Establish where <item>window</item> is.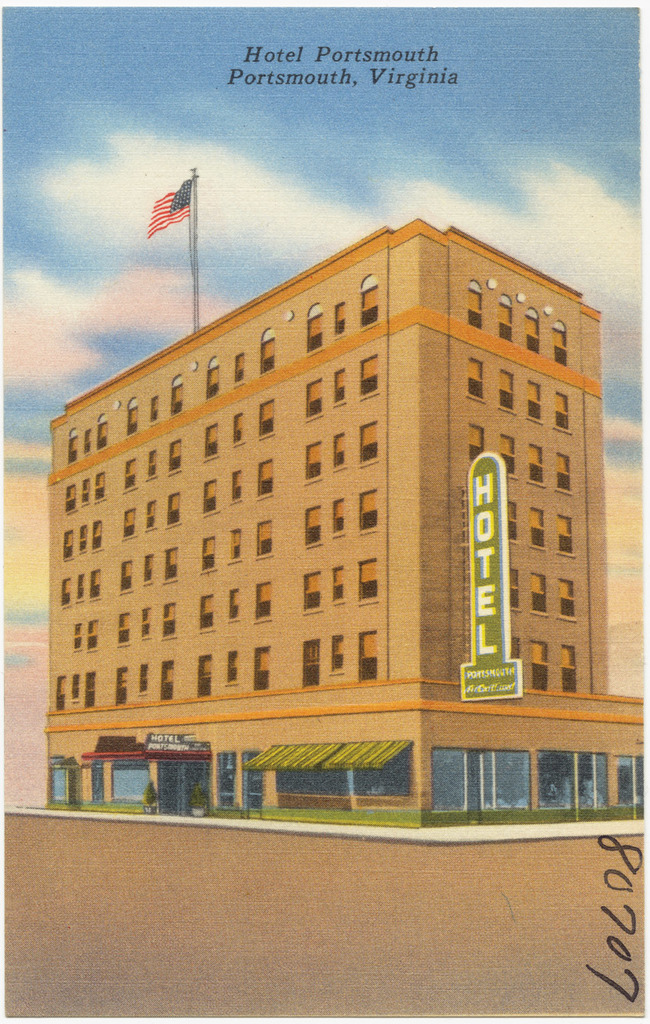
Established at bbox=(67, 425, 79, 460).
